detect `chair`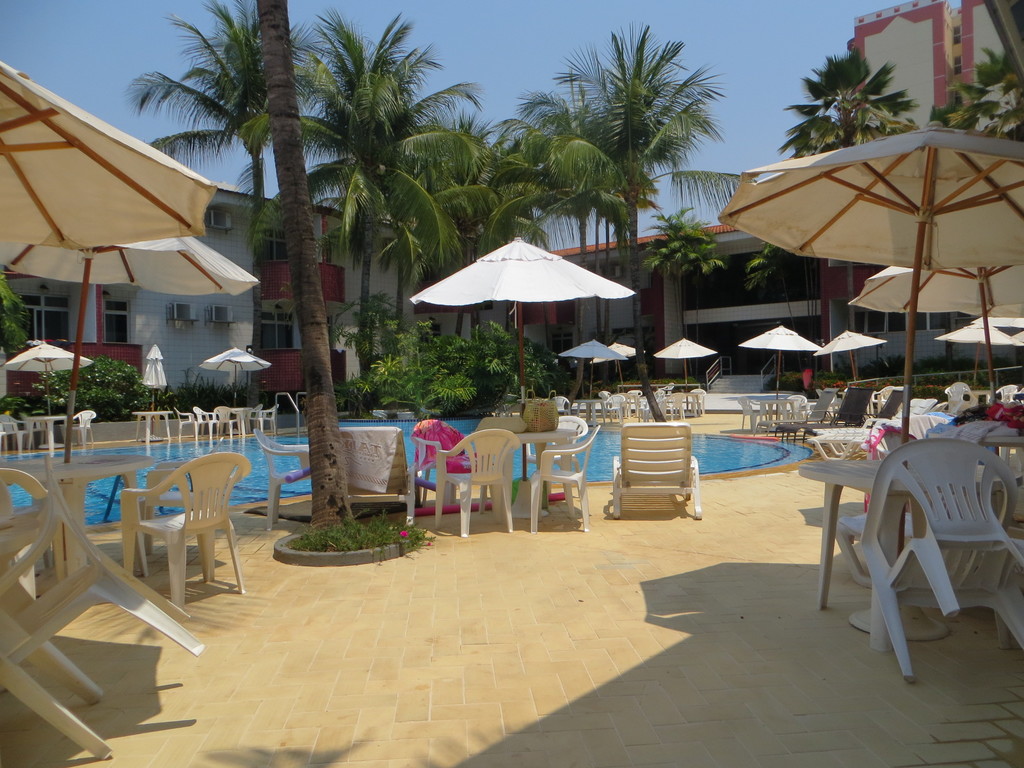
detection(868, 384, 899, 417)
